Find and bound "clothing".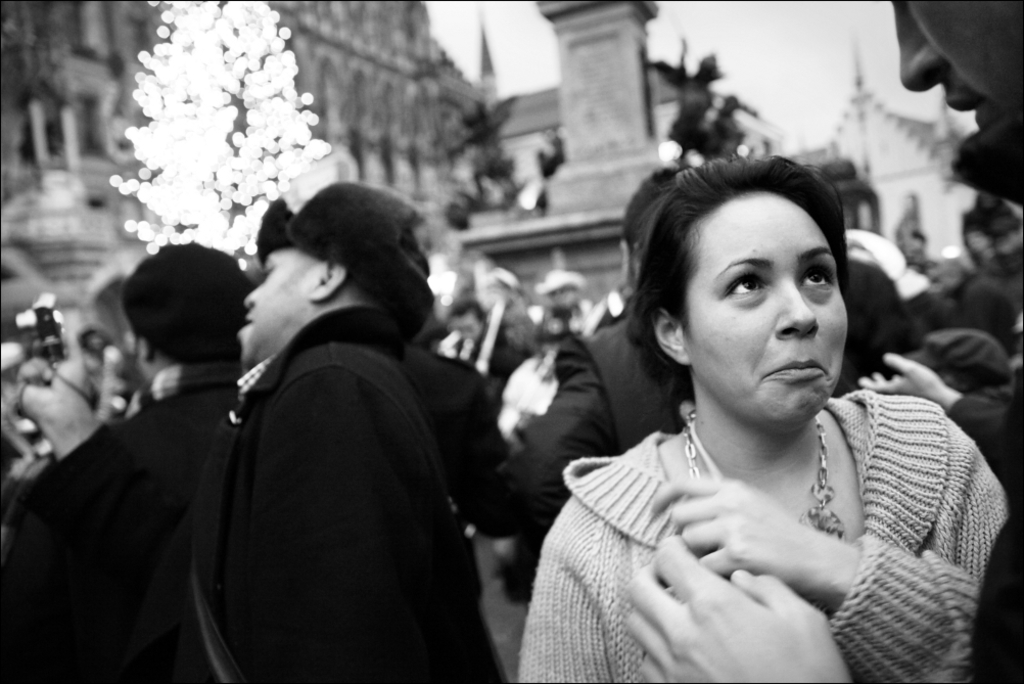
Bound: rect(4, 390, 224, 682).
